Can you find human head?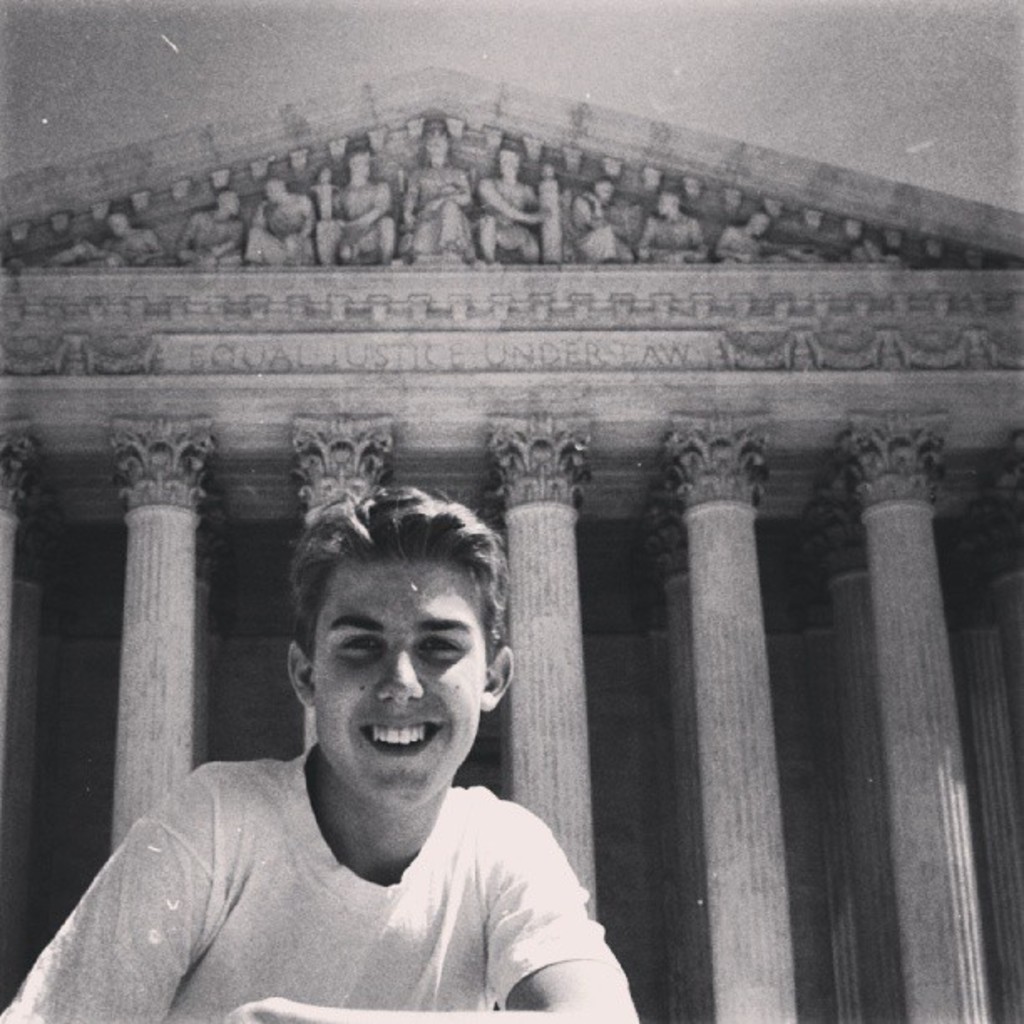
Yes, bounding box: box(425, 129, 452, 159).
